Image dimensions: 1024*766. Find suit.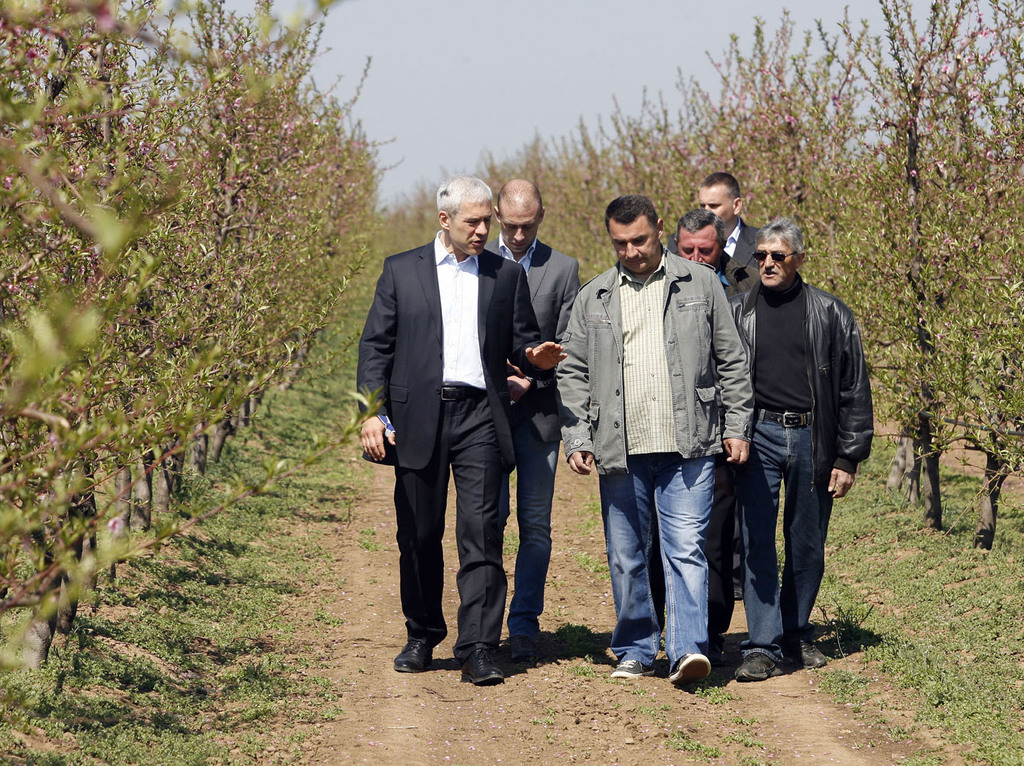
{"x1": 486, "y1": 236, "x2": 581, "y2": 446}.
